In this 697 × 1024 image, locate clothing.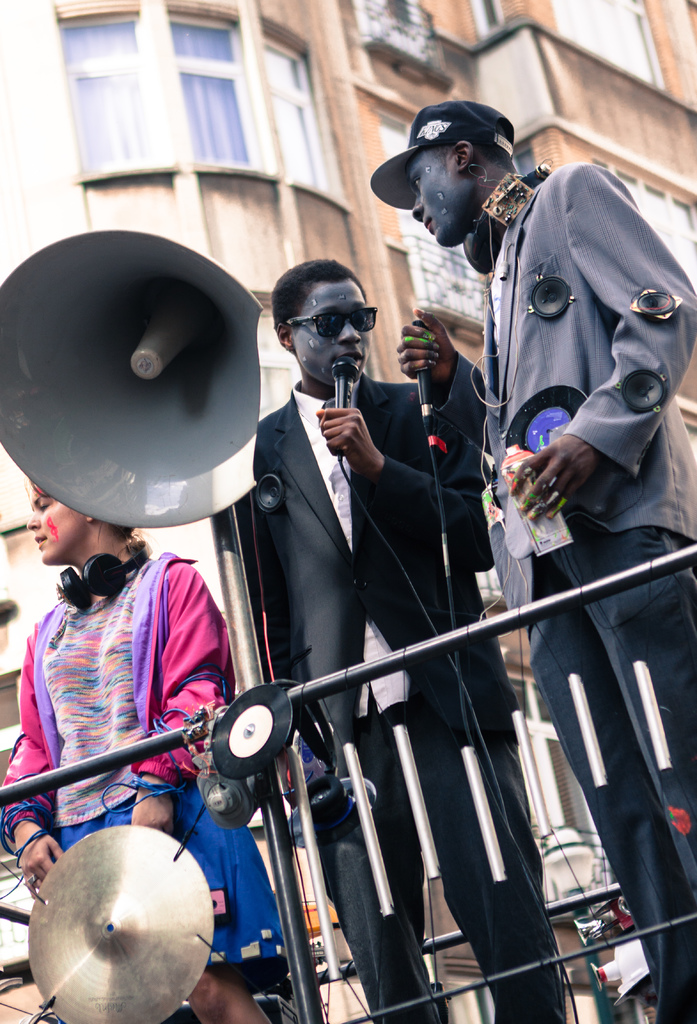
Bounding box: box=[486, 161, 695, 641].
